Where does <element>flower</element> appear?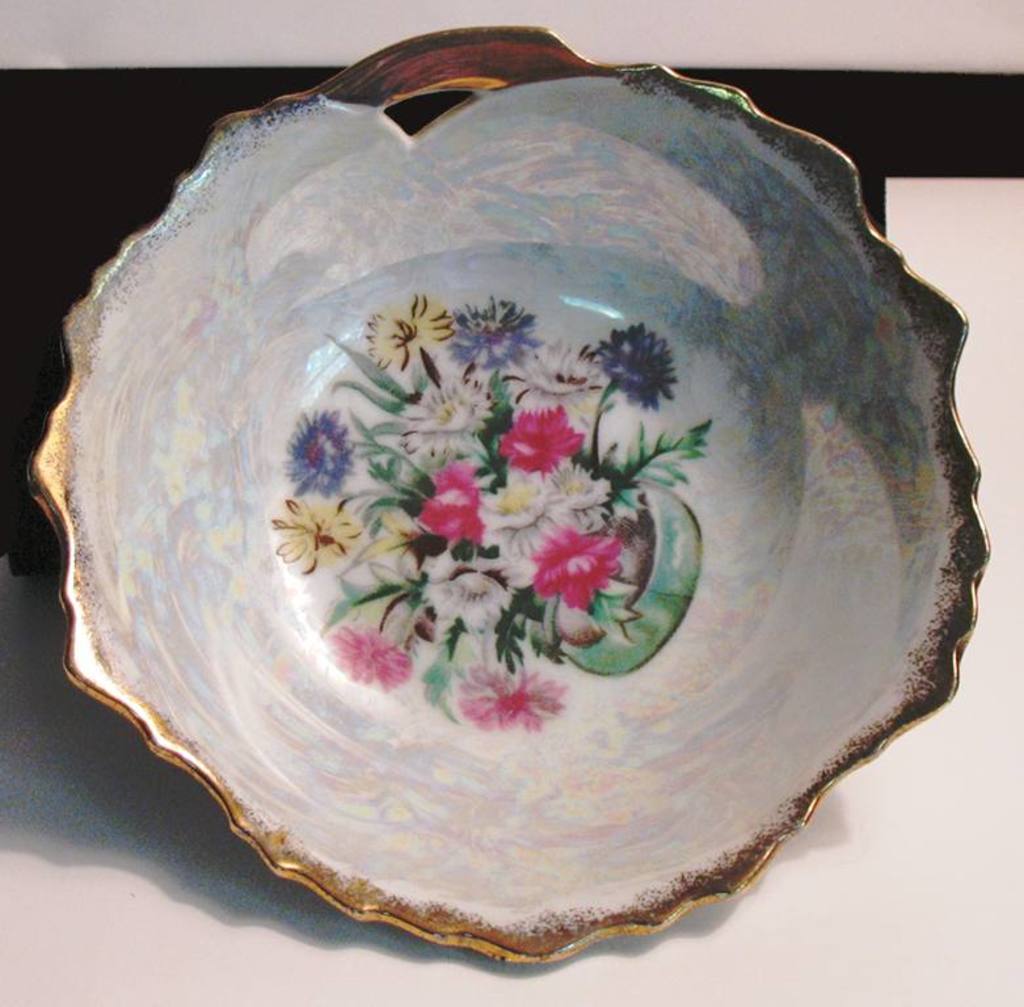
Appears at 264, 494, 362, 589.
